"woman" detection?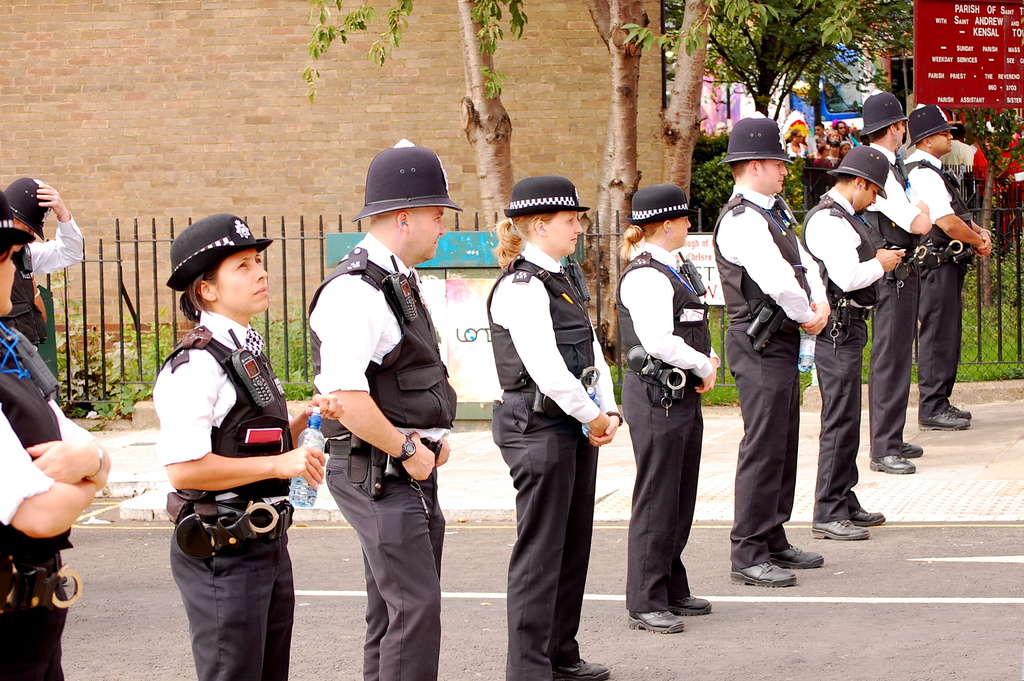
<box>0,185,113,680</box>
